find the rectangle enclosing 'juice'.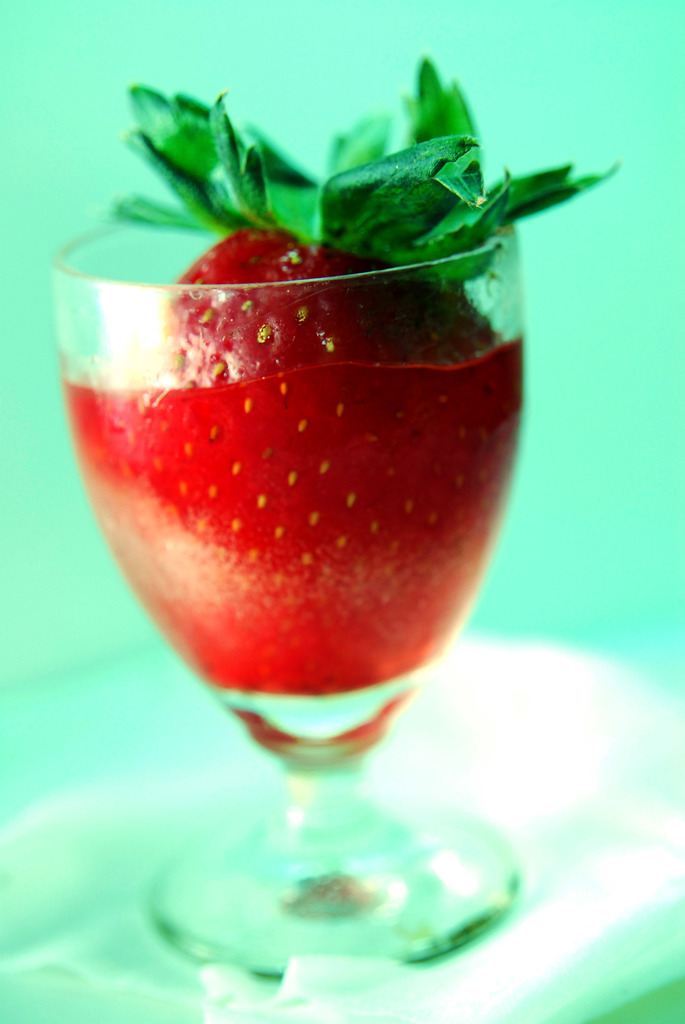
x1=63 y1=339 x2=521 y2=694.
